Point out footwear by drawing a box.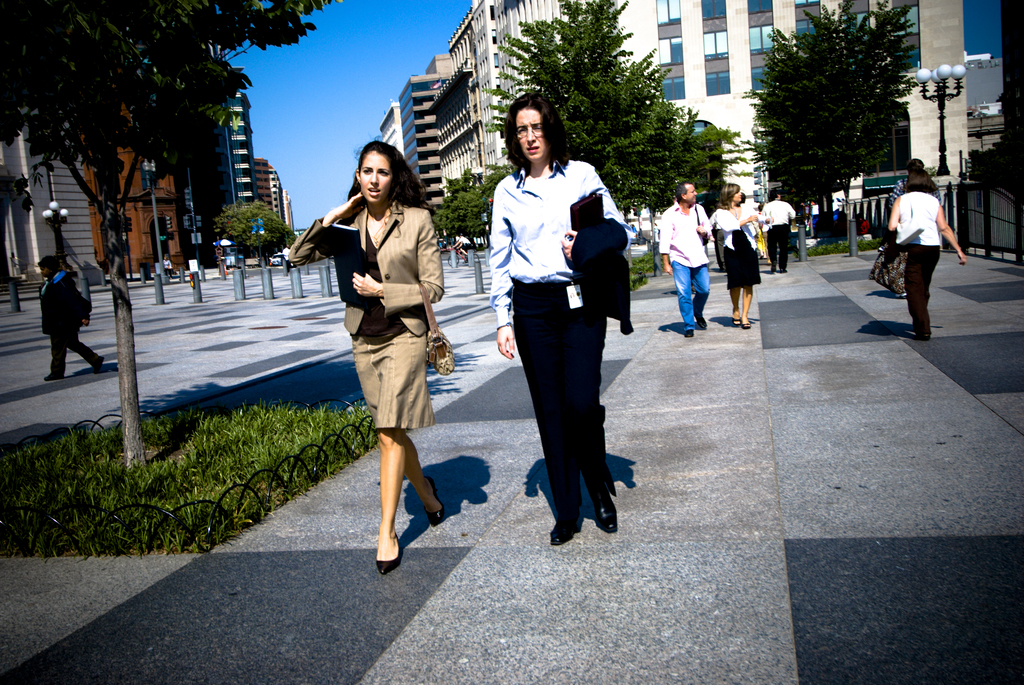
585:493:618:530.
